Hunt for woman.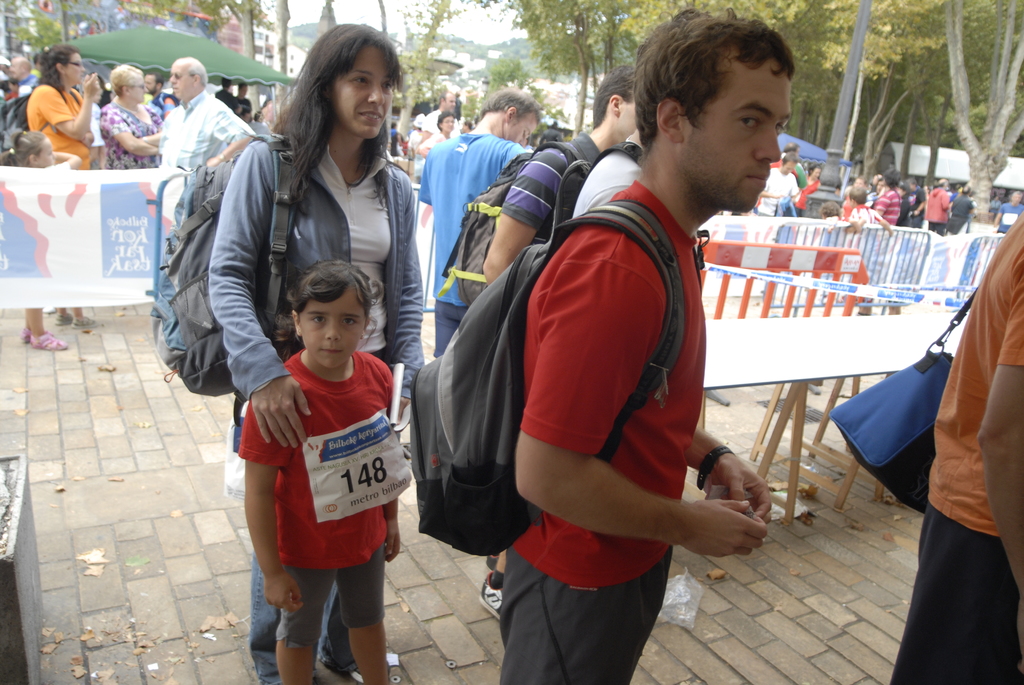
Hunted down at (228,124,421,626).
